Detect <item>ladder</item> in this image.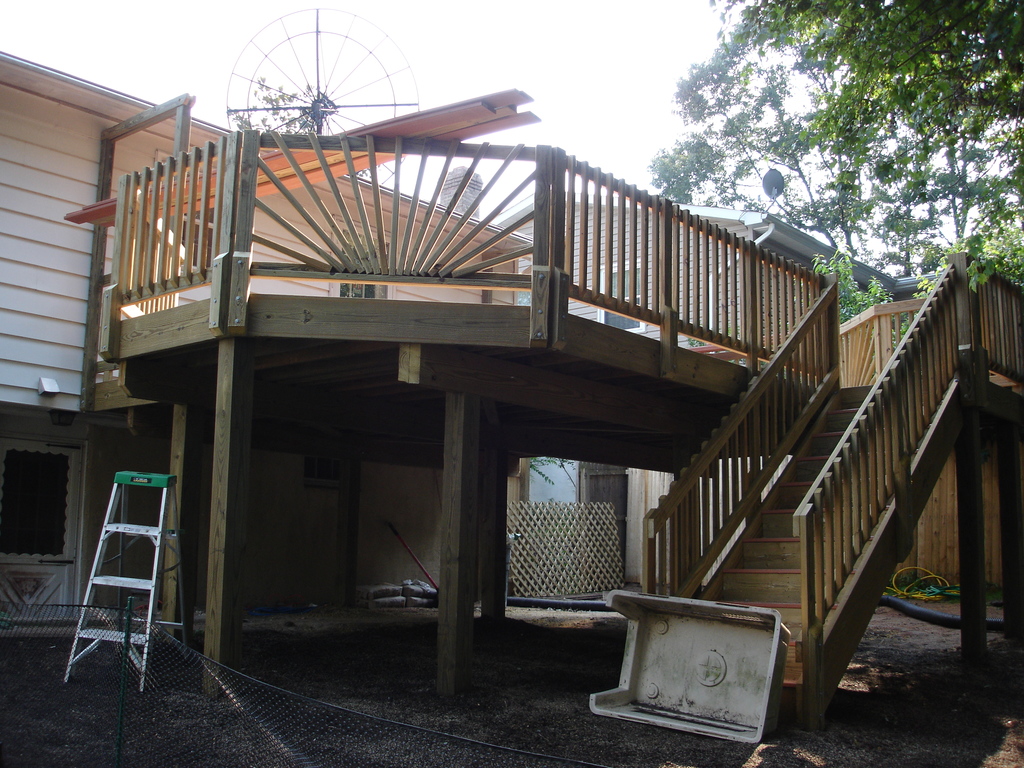
Detection: <region>59, 468, 191, 692</region>.
